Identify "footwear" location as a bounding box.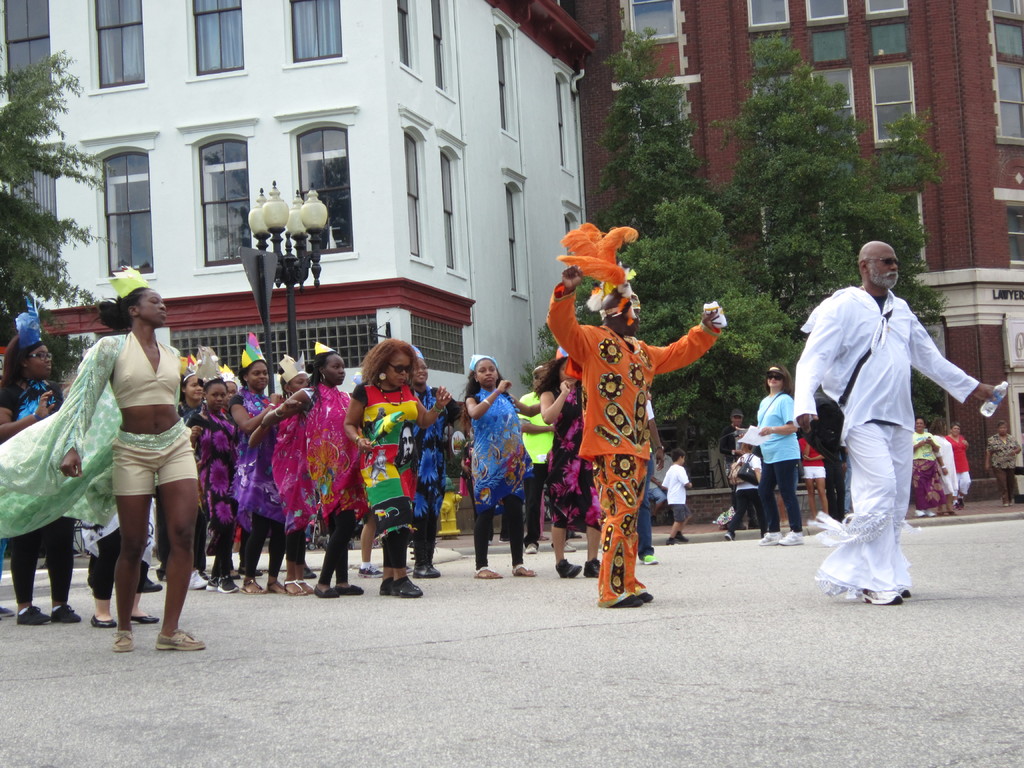
bbox=(14, 602, 49, 626).
